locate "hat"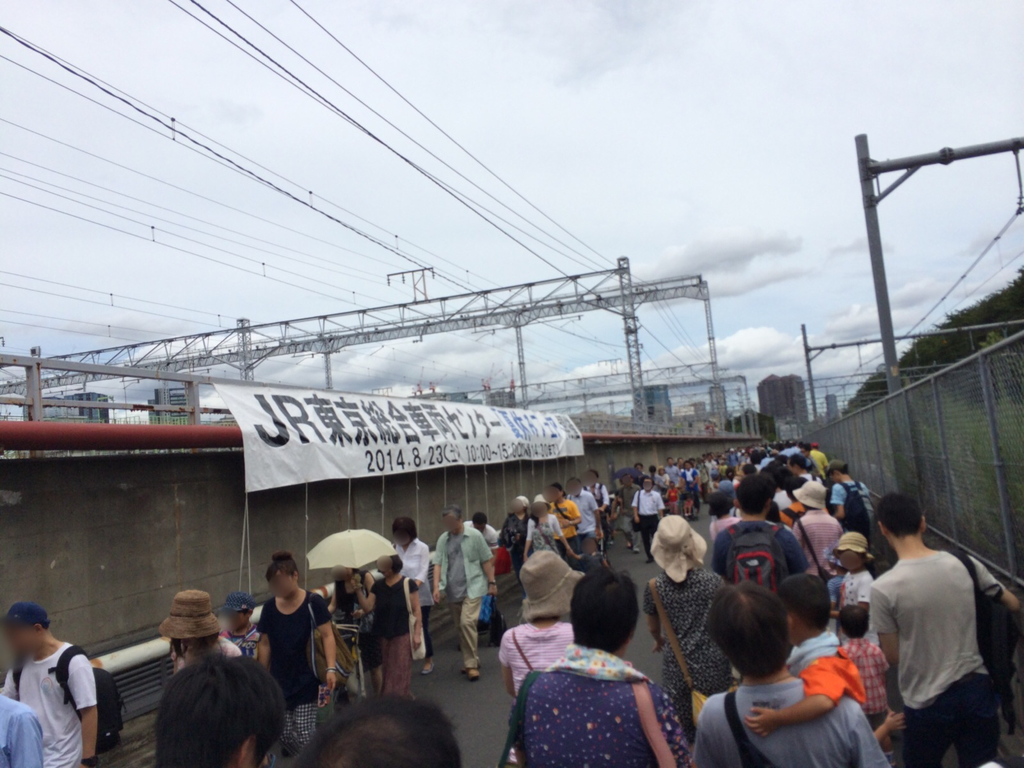
649, 516, 707, 585
